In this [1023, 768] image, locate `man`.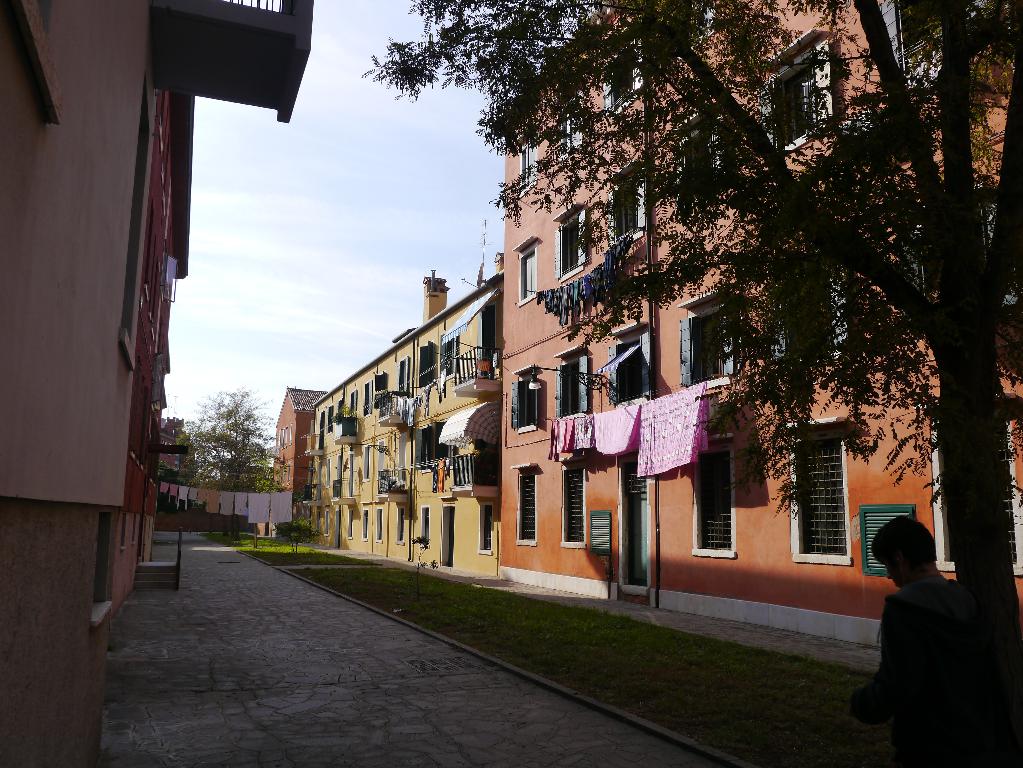
Bounding box: (left=858, top=506, right=966, bottom=764).
